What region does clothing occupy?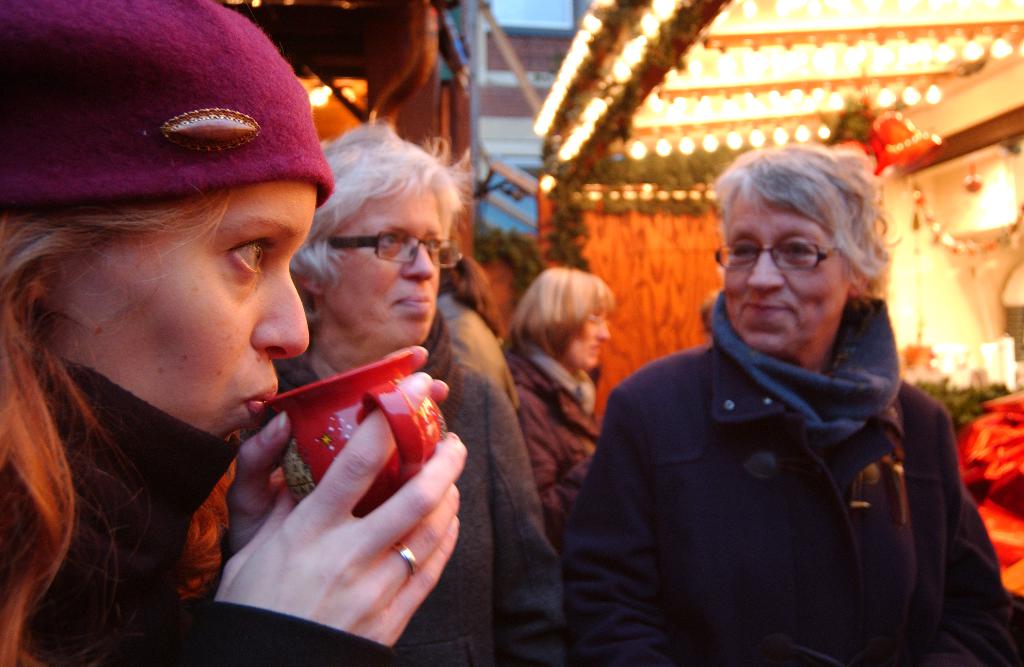
0 348 396 666.
